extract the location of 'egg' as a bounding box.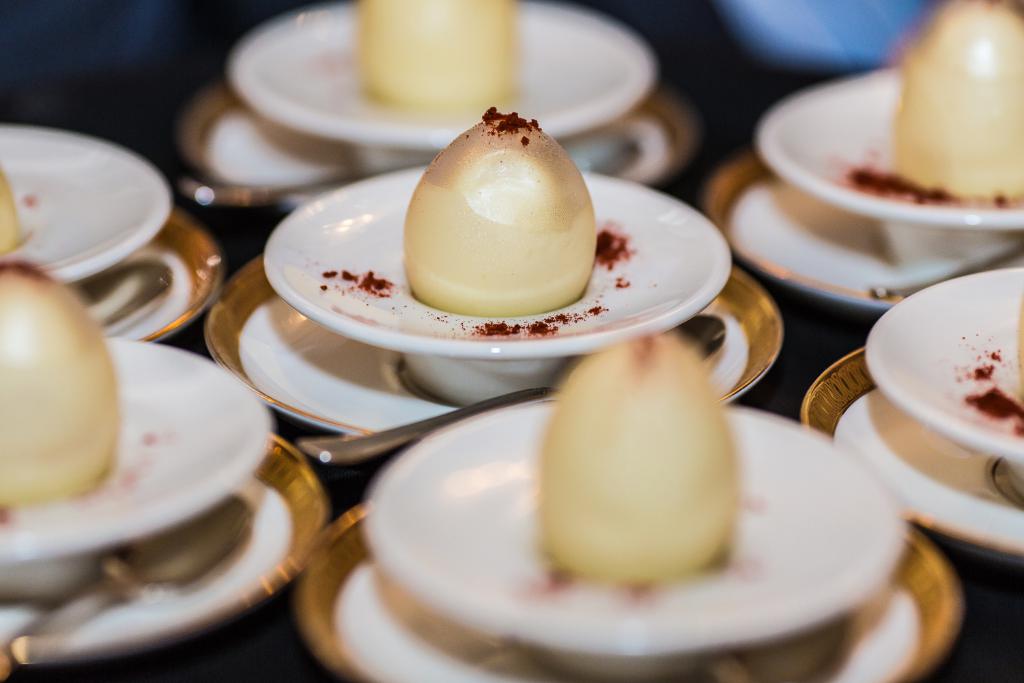
(0, 257, 120, 501).
